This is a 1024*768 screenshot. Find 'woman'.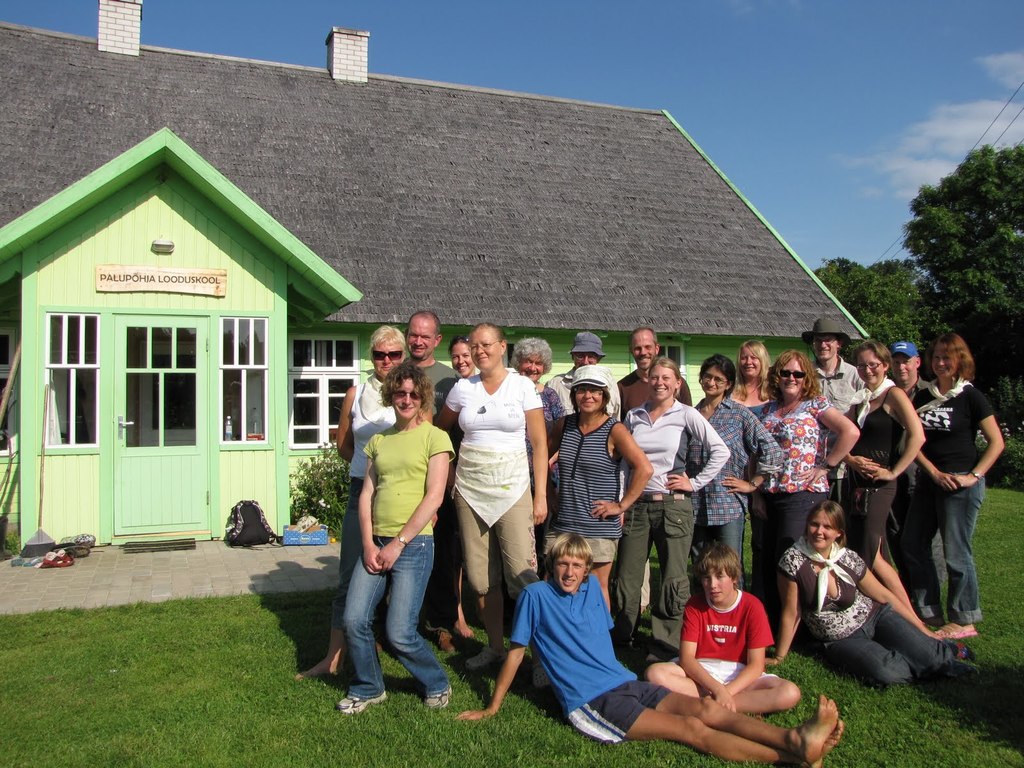
Bounding box: [left=294, top=324, right=434, bottom=676].
